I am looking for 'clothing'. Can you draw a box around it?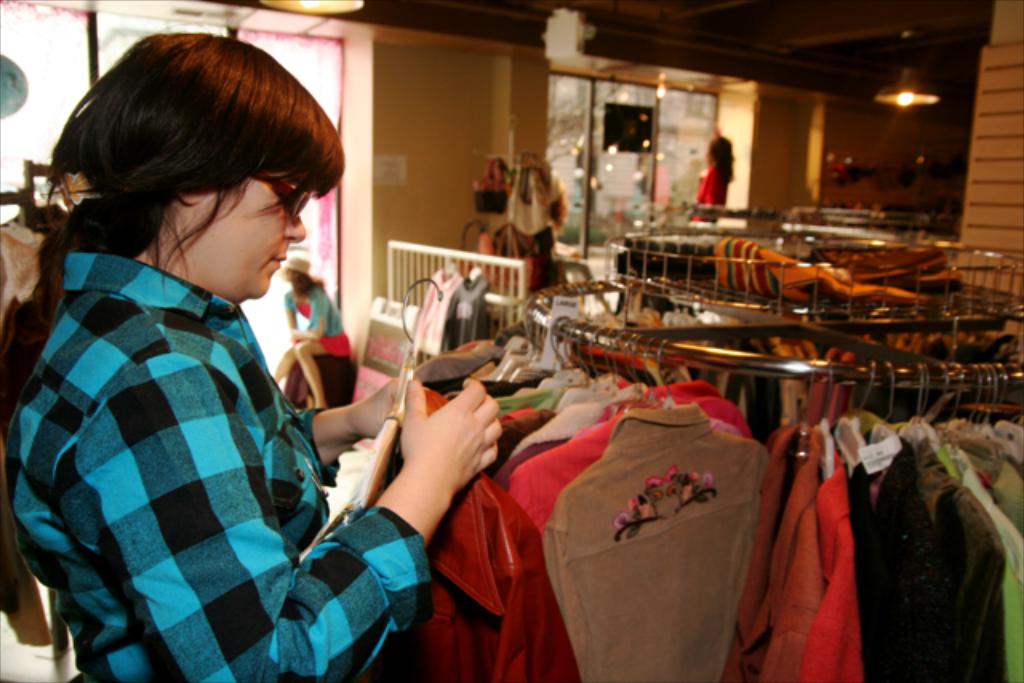
Sure, the bounding box is box=[294, 278, 339, 339].
